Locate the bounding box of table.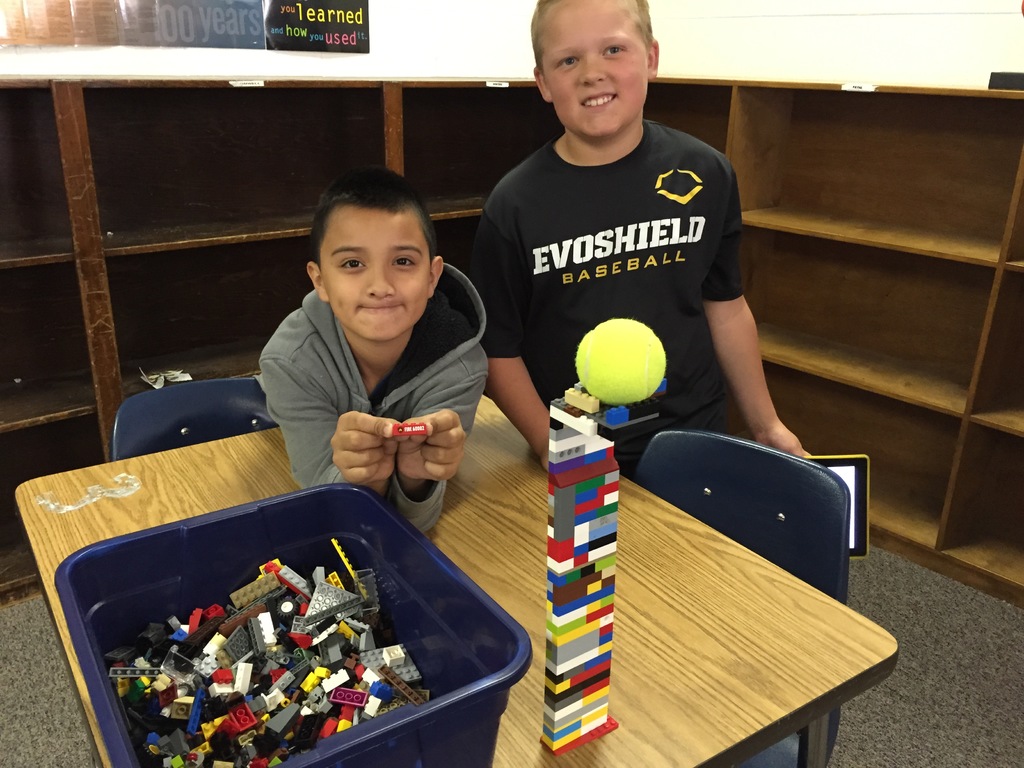
Bounding box: (21, 307, 880, 767).
